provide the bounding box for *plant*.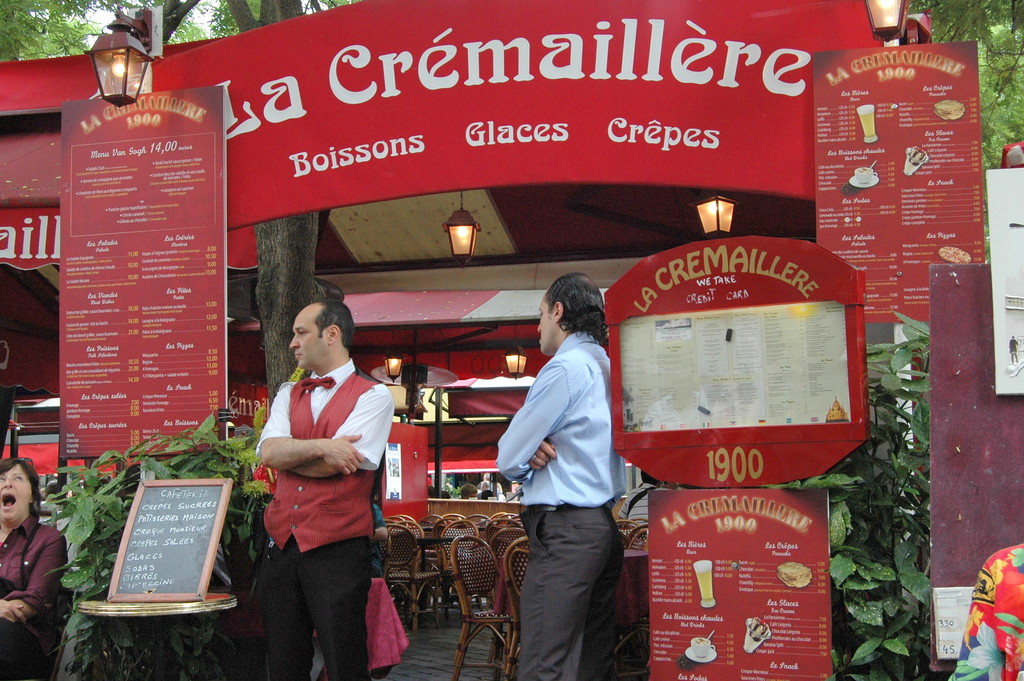
{"left": 37, "top": 404, "right": 268, "bottom": 680}.
